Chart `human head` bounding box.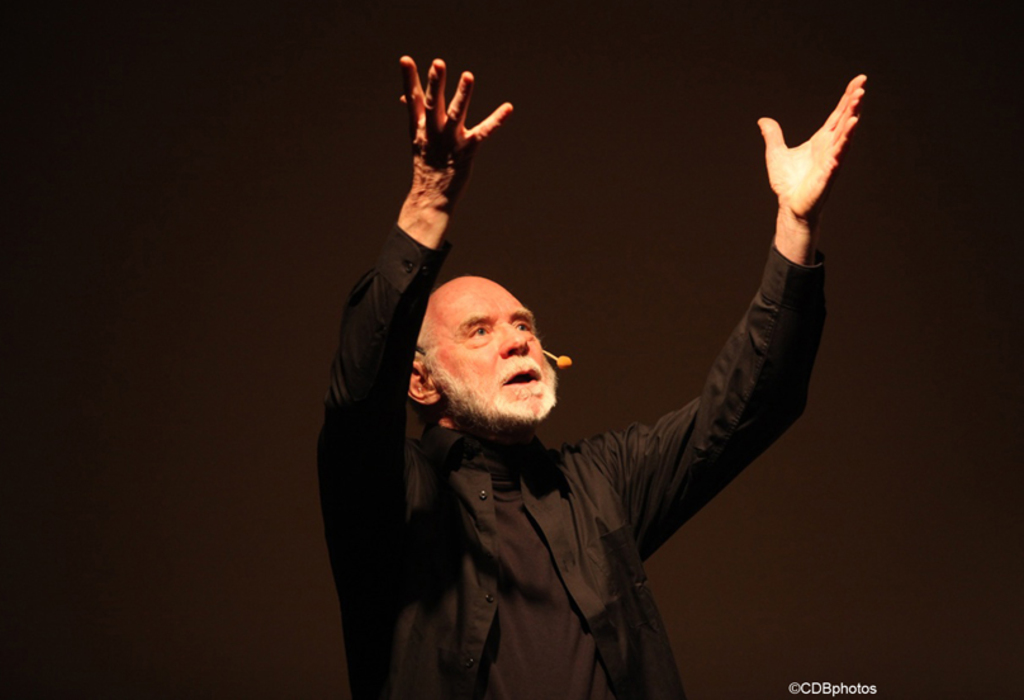
Charted: x1=404 y1=265 x2=605 y2=439.
